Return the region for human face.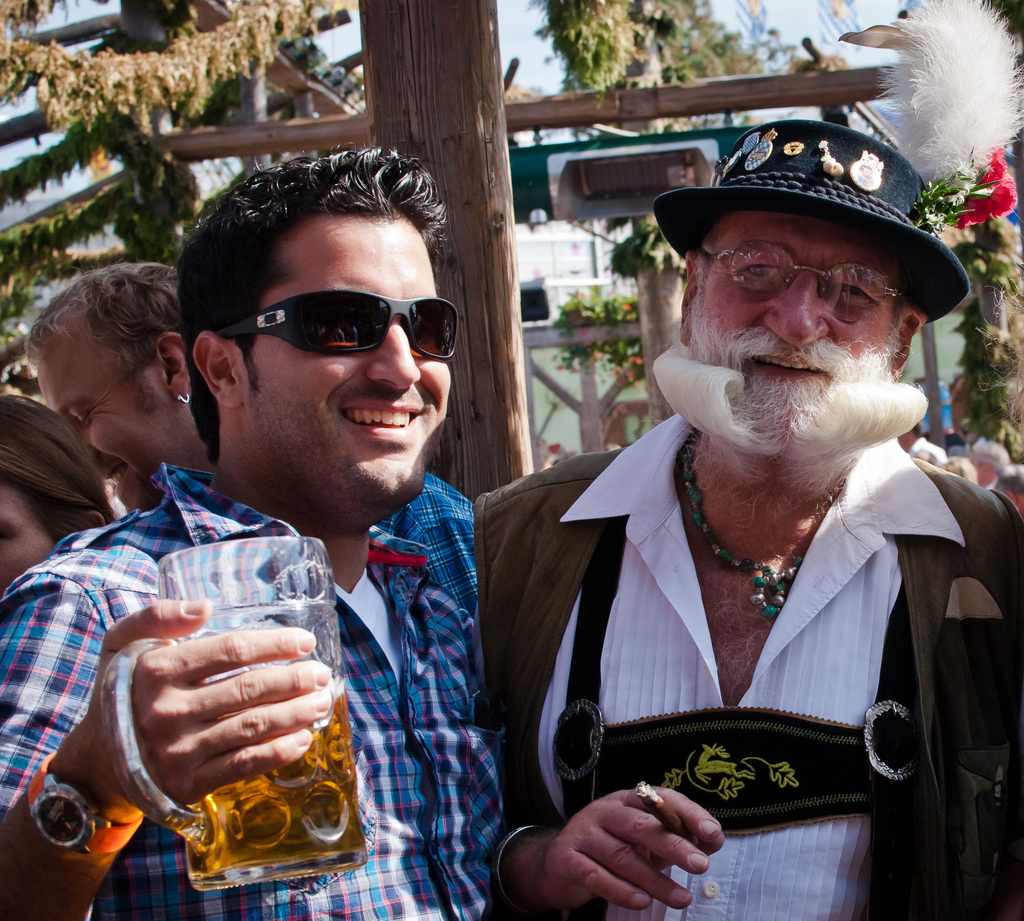
l=32, t=331, r=170, b=506.
